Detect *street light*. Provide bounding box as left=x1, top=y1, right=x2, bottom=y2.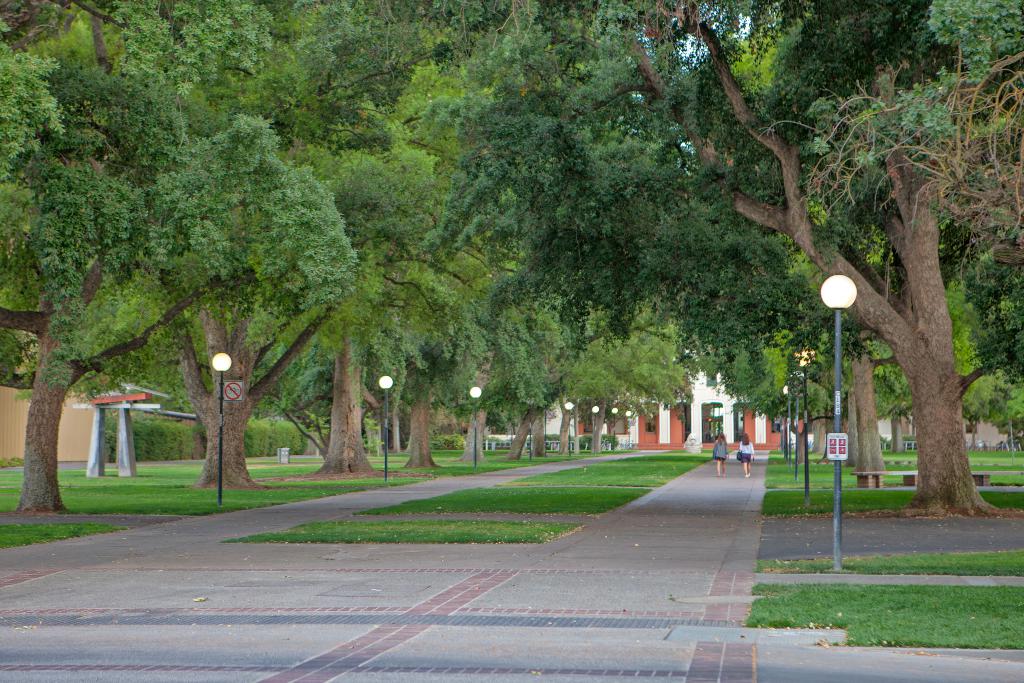
left=823, top=270, right=856, bottom=571.
